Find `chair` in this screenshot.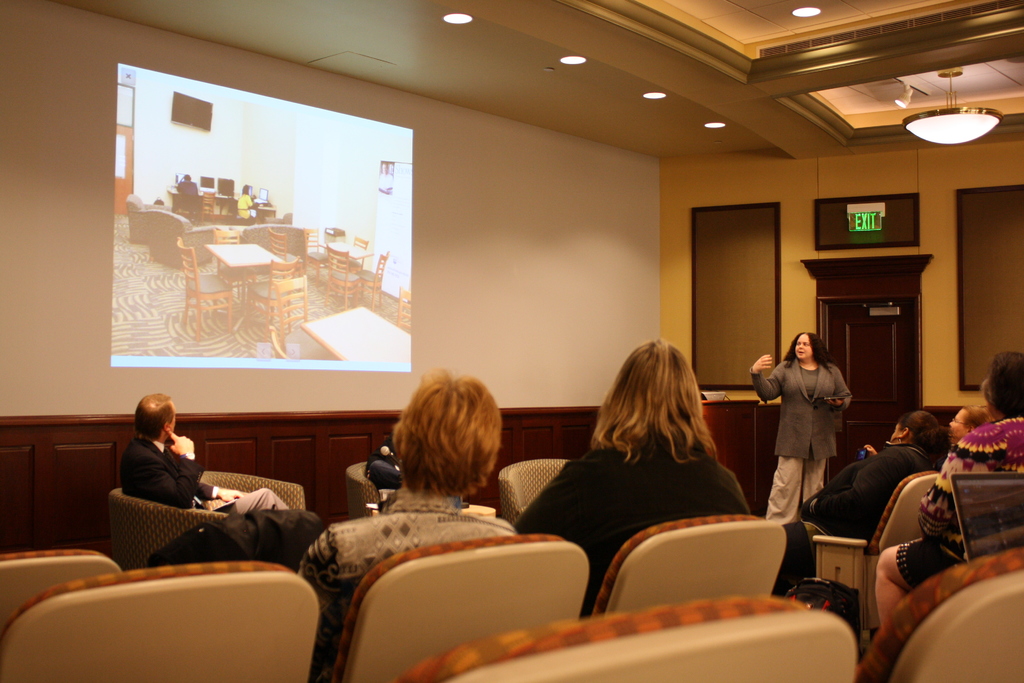
The bounding box for `chair` is (500,457,574,523).
